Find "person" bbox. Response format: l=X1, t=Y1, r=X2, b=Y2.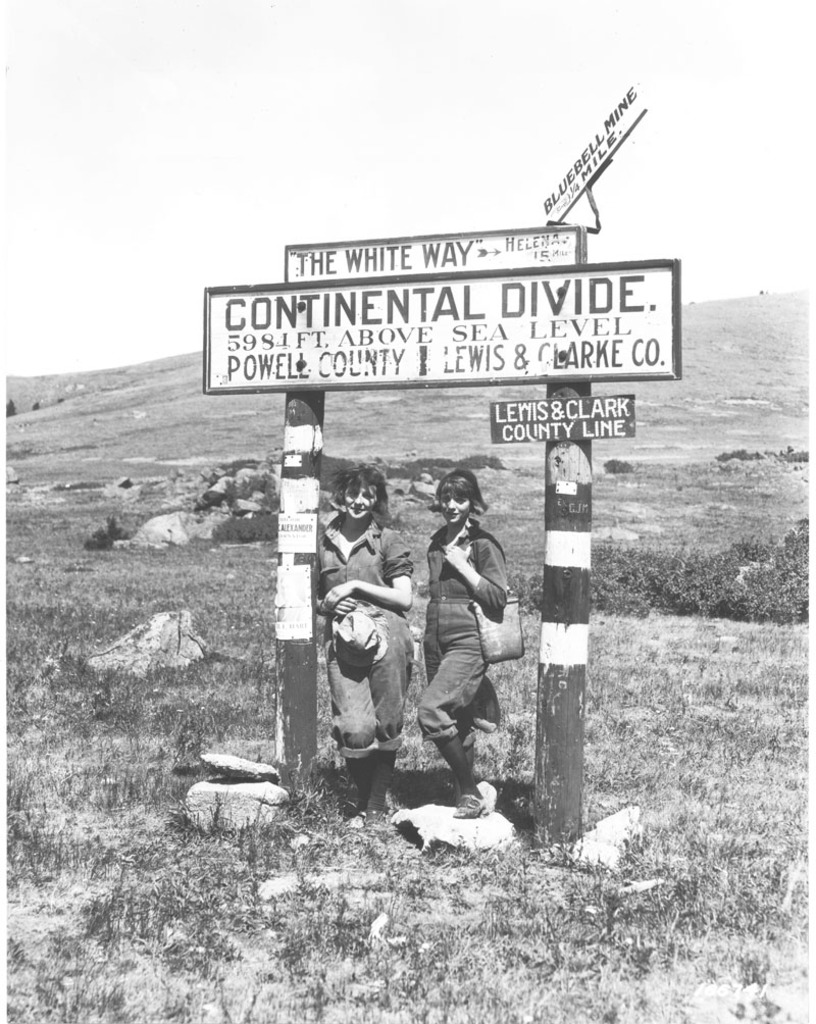
l=416, t=476, r=512, b=817.
